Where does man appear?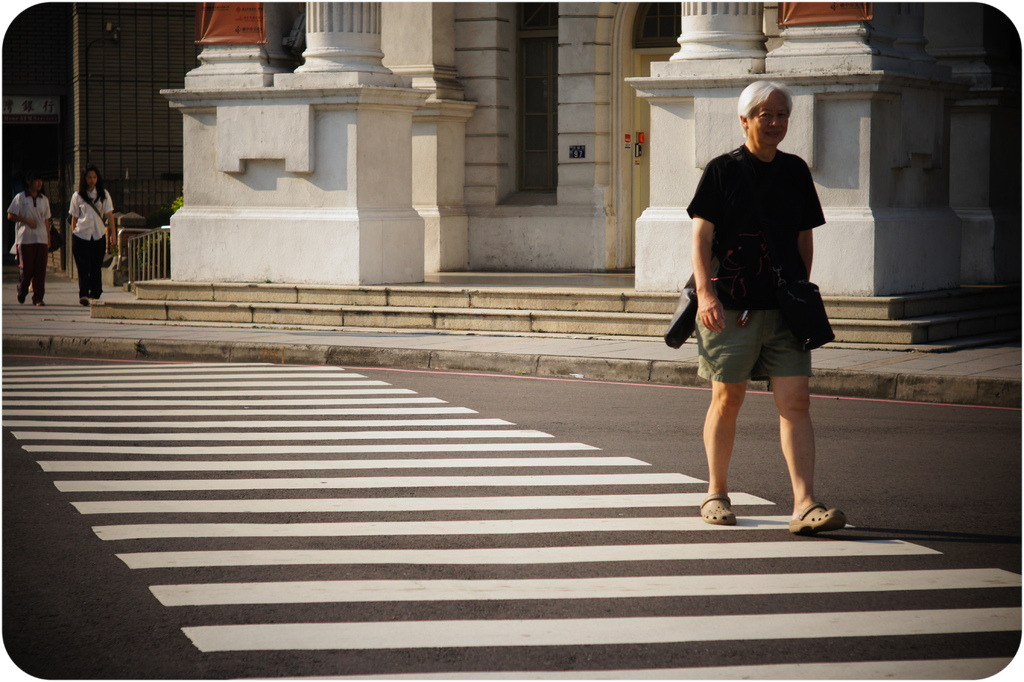
Appears at (x1=671, y1=82, x2=854, y2=550).
